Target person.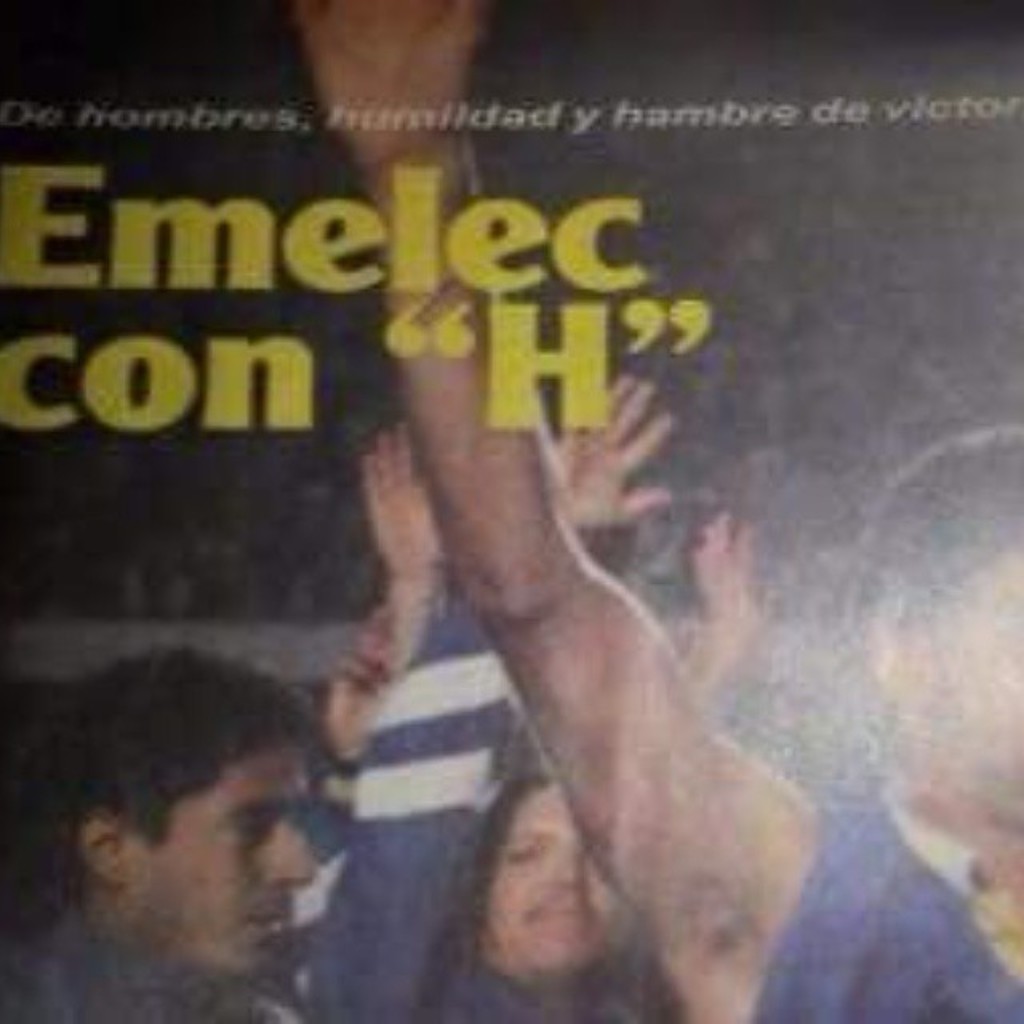
Target region: [left=290, top=0, right=1022, bottom=1022].
